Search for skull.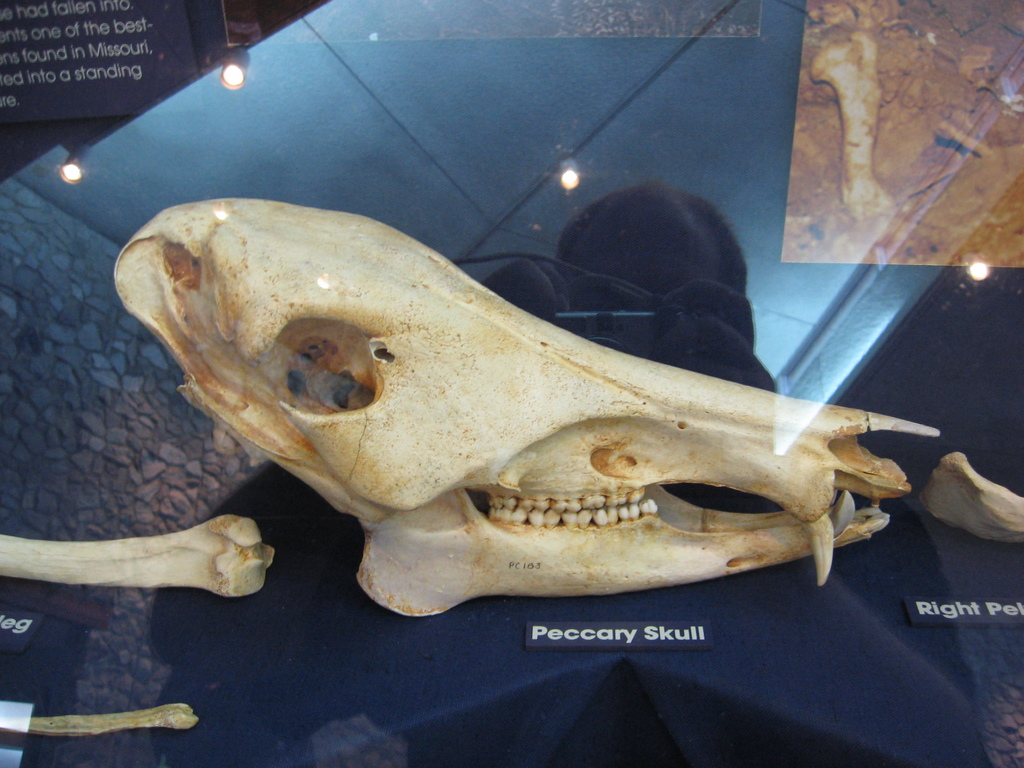
Found at bbox=[115, 198, 940, 618].
